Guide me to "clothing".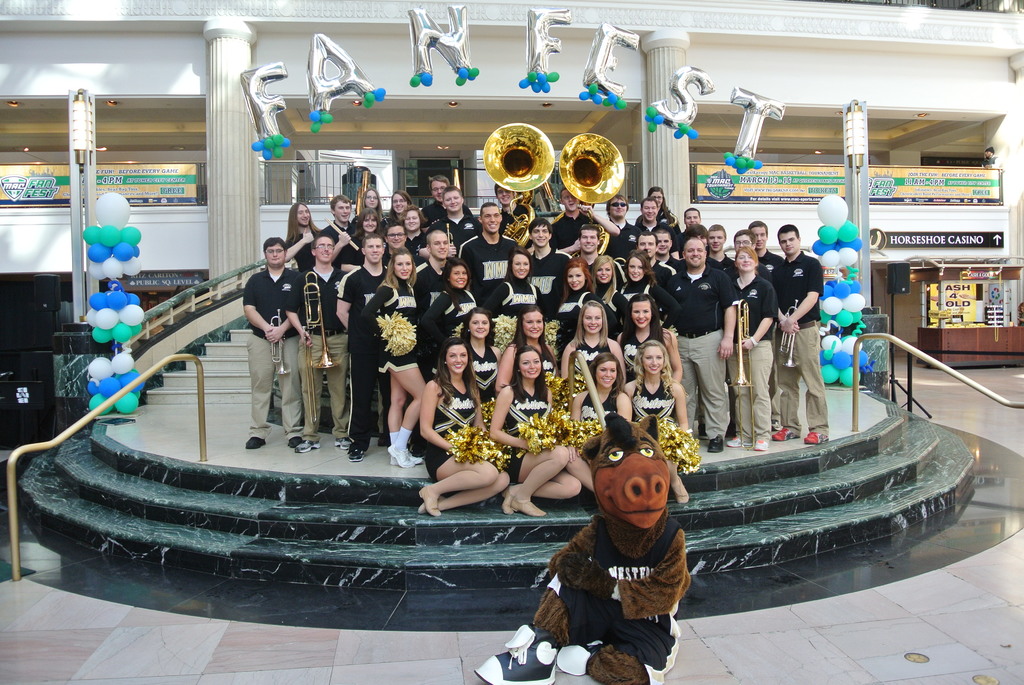
Guidance: left=552, top=210, right=595, bottom=254.
